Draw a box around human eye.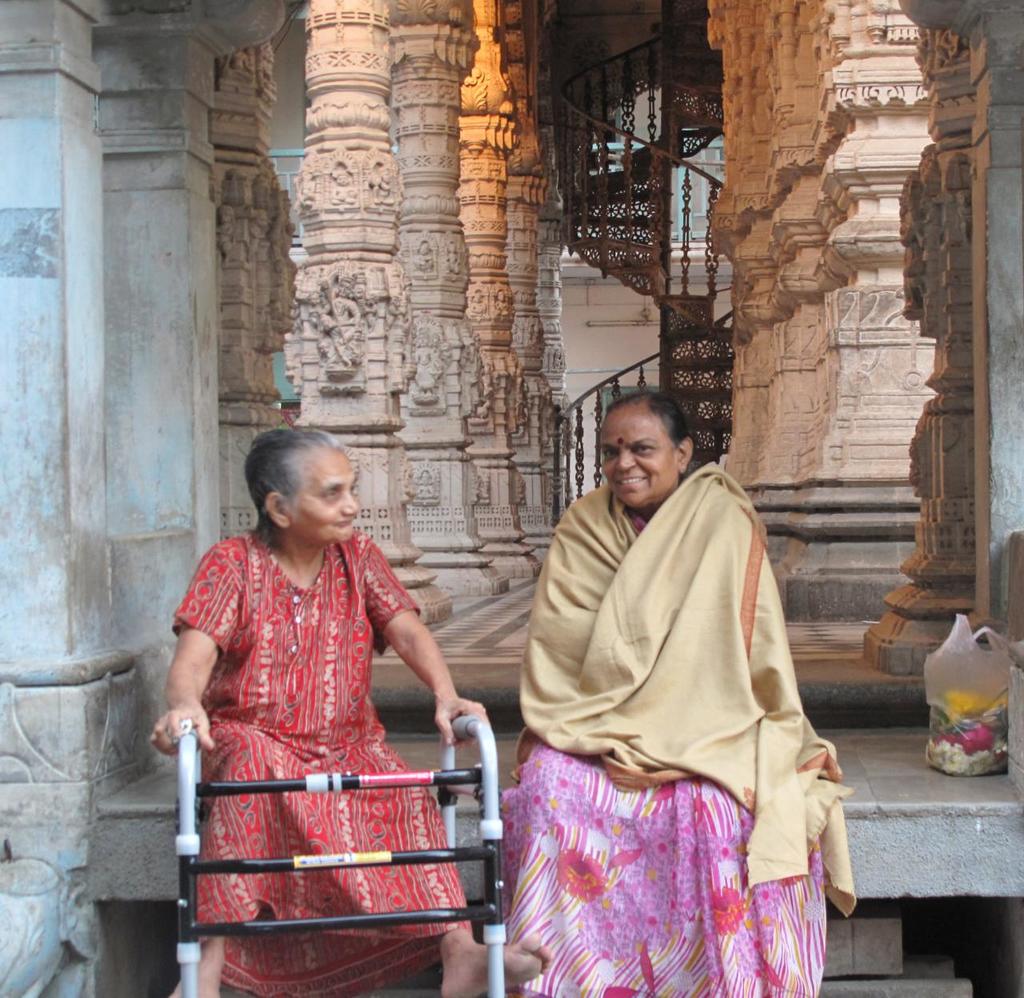
l=322, t=489, r=336, b=501.
